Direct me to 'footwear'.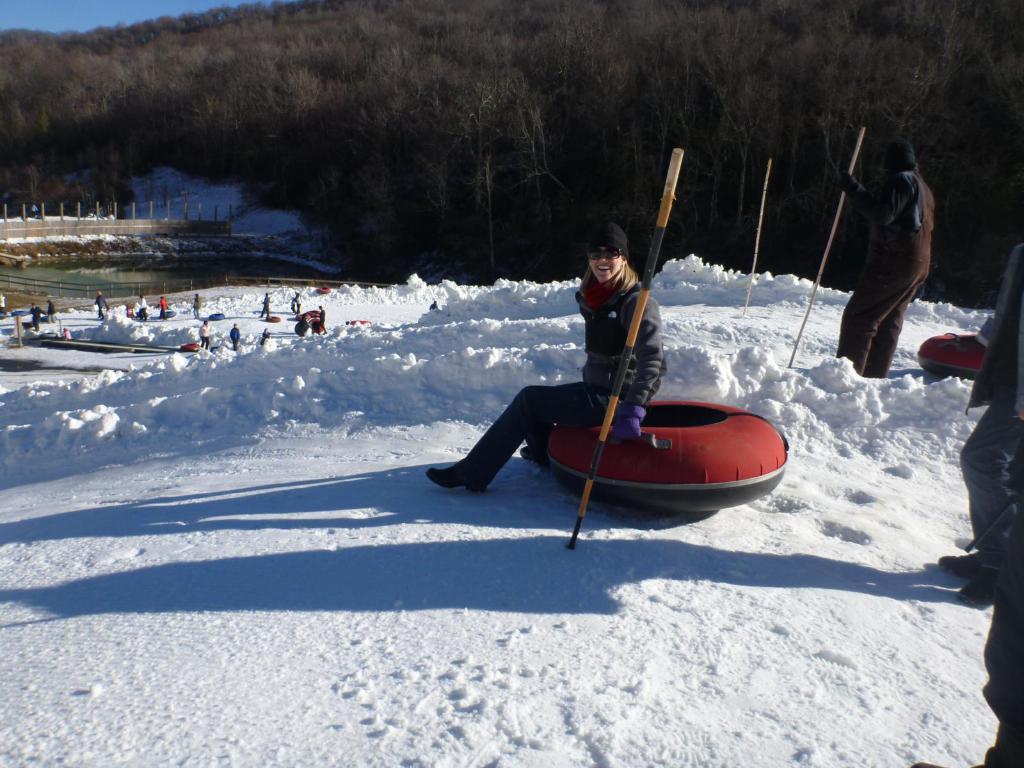
Direction: detection(935, 553, 975, 579).
